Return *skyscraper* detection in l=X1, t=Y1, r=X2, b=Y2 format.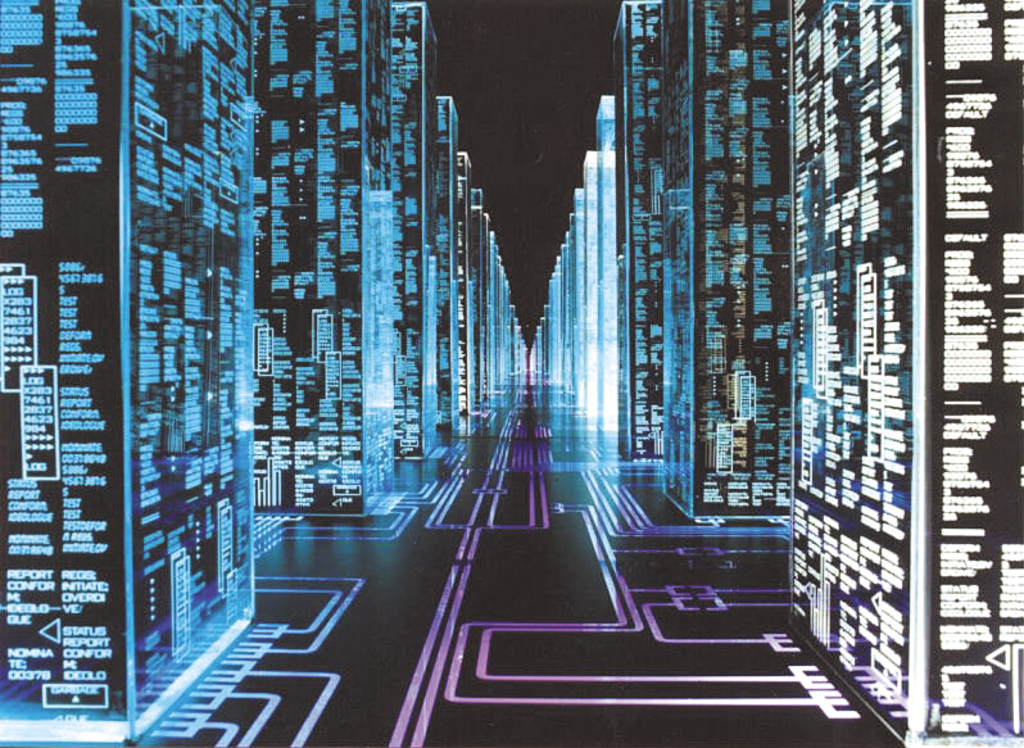
l=254, t=1, r=397, b=513.
